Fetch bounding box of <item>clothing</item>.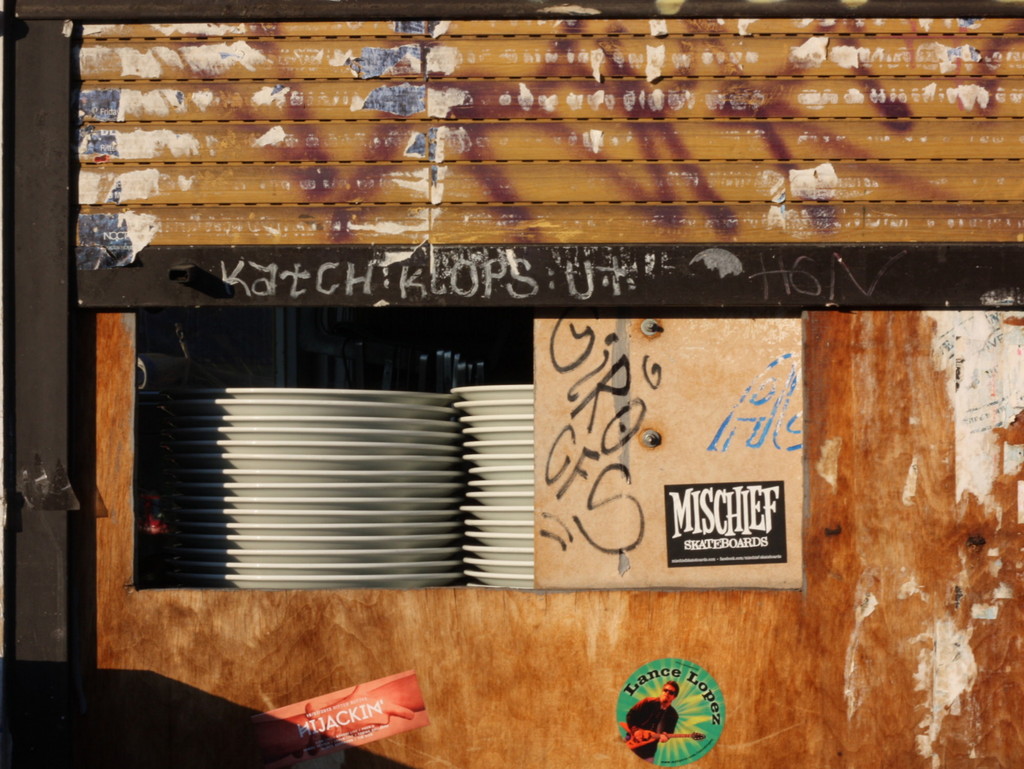
Bbox: pyautogui.locateOnScreen(627, 697, 679, 763).
